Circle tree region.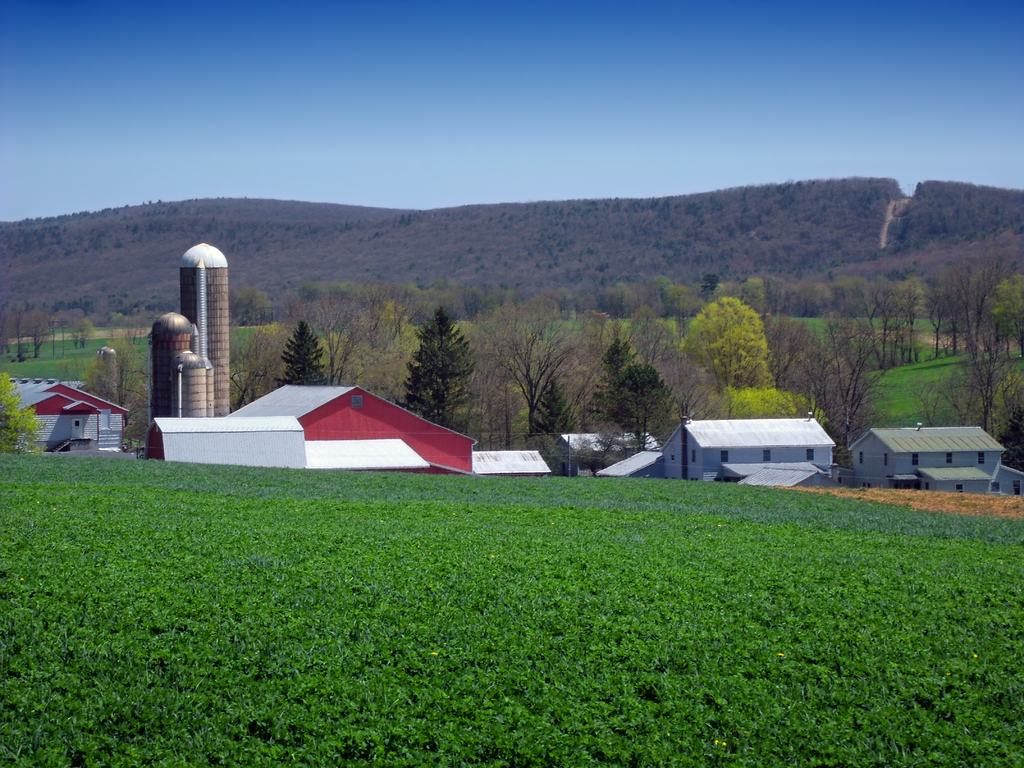
Region: detection(71, 320, 157, 465).
